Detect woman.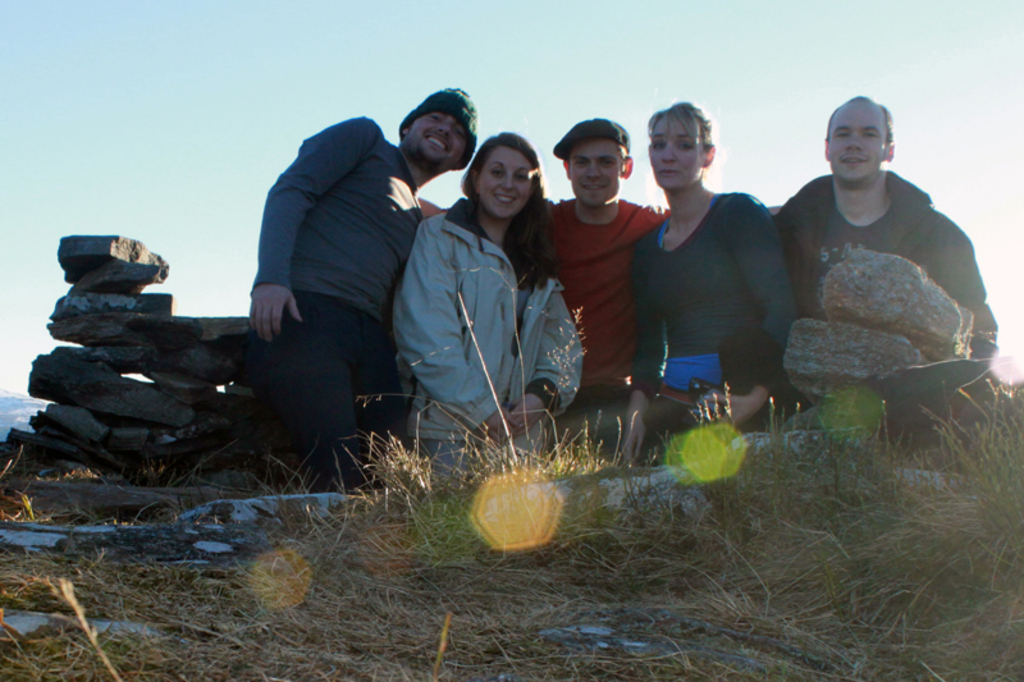
Detected at (390,128,589,480).
